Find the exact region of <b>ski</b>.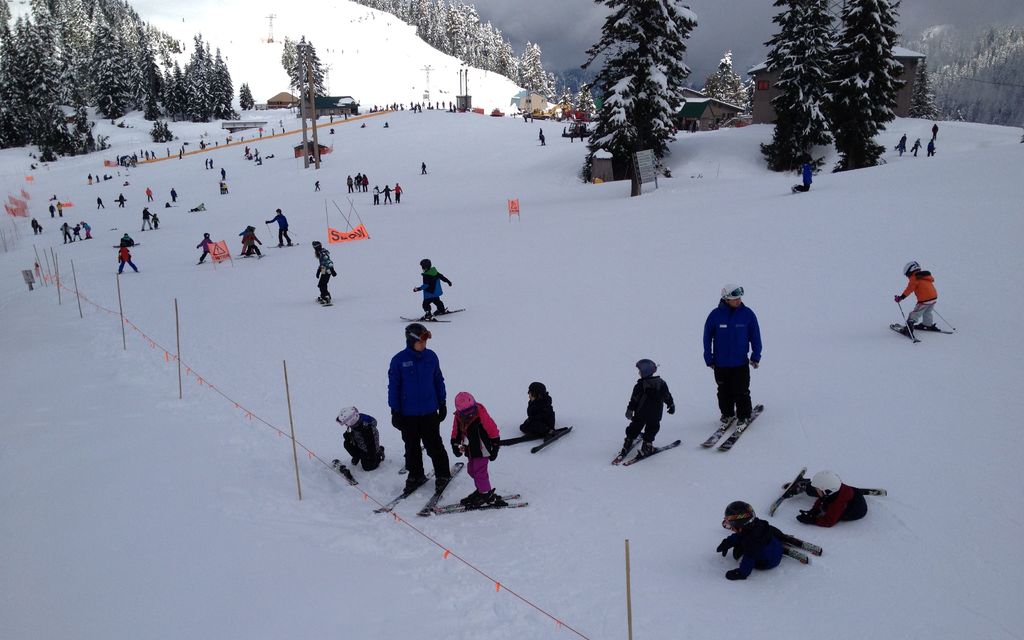
Exact region: left=417, top=460, right=468, bottom=516.
